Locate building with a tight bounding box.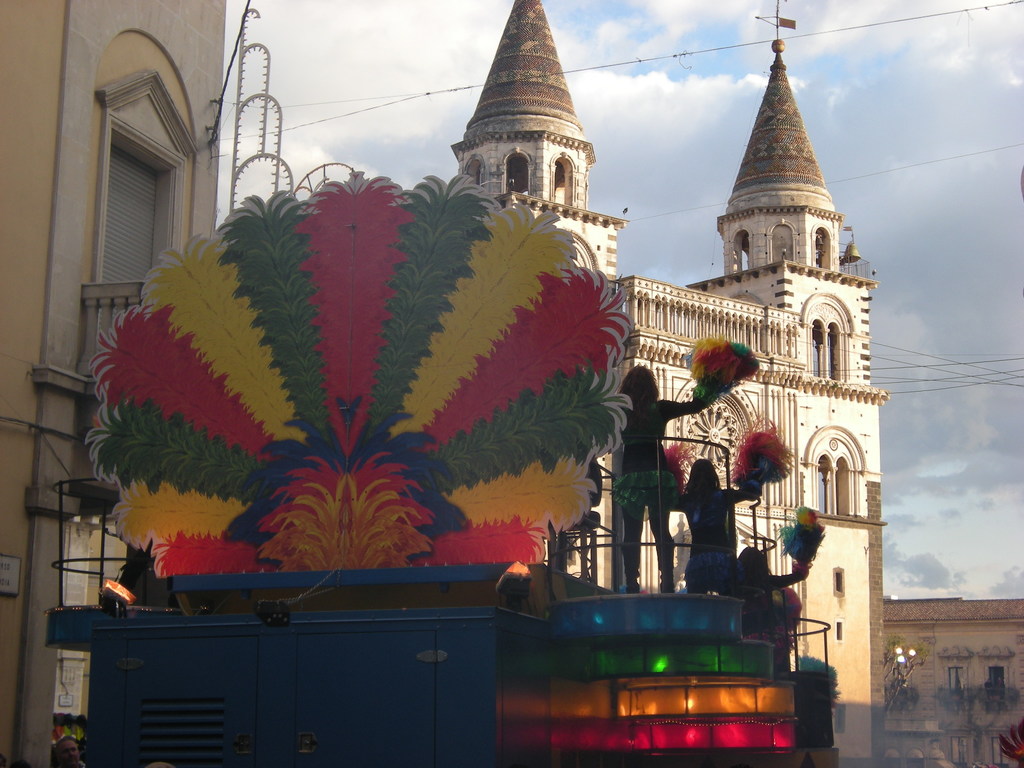
[888, 596, 1023, 767].
